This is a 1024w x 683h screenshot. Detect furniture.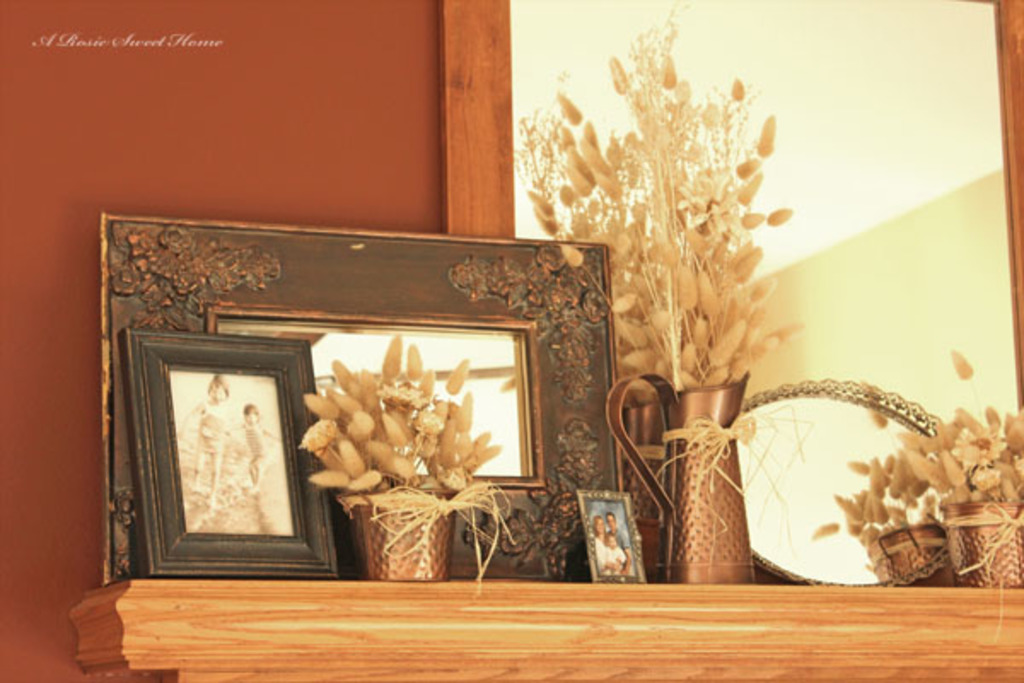
select_region(67, 581, 1022, 681).
